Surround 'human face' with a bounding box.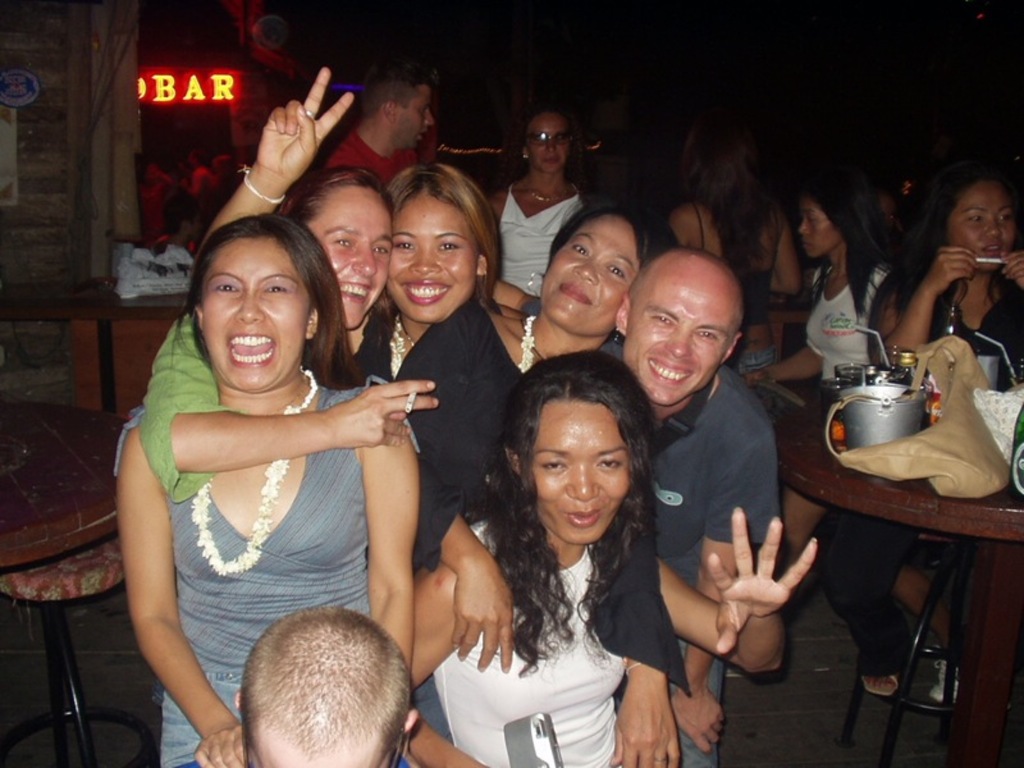
pyautogui.locateOnScreen(383, 196, 479, 321).
